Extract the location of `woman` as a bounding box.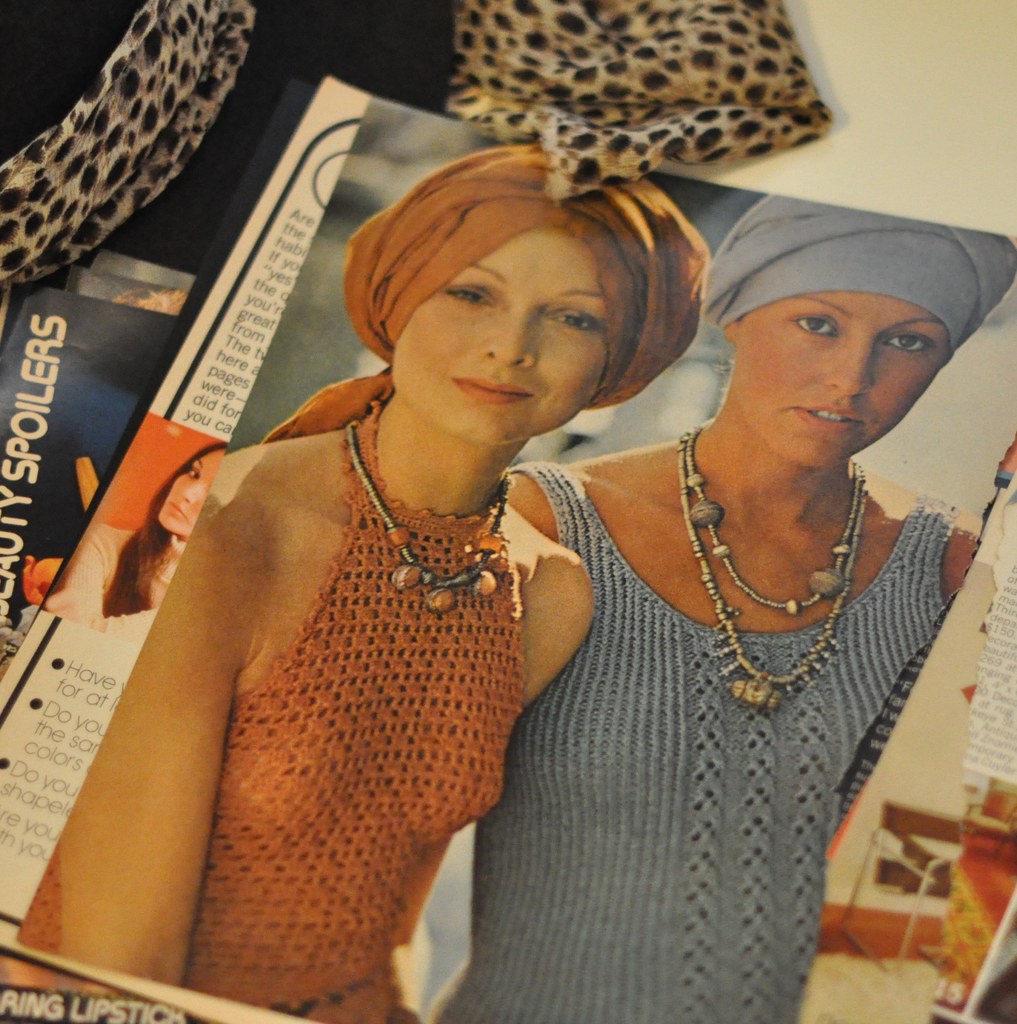
{"x1": 426, "y1": 192, "x2": 1016, "y2": 1023}.
